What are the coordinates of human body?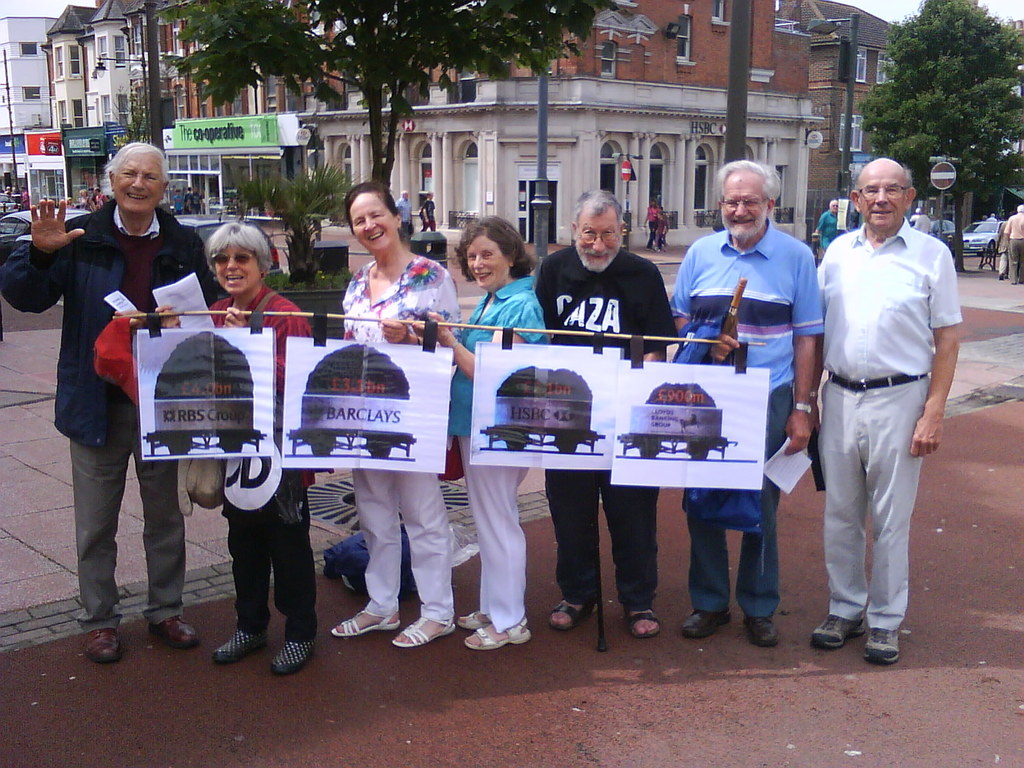
rect(153, 222, 318, 660).
